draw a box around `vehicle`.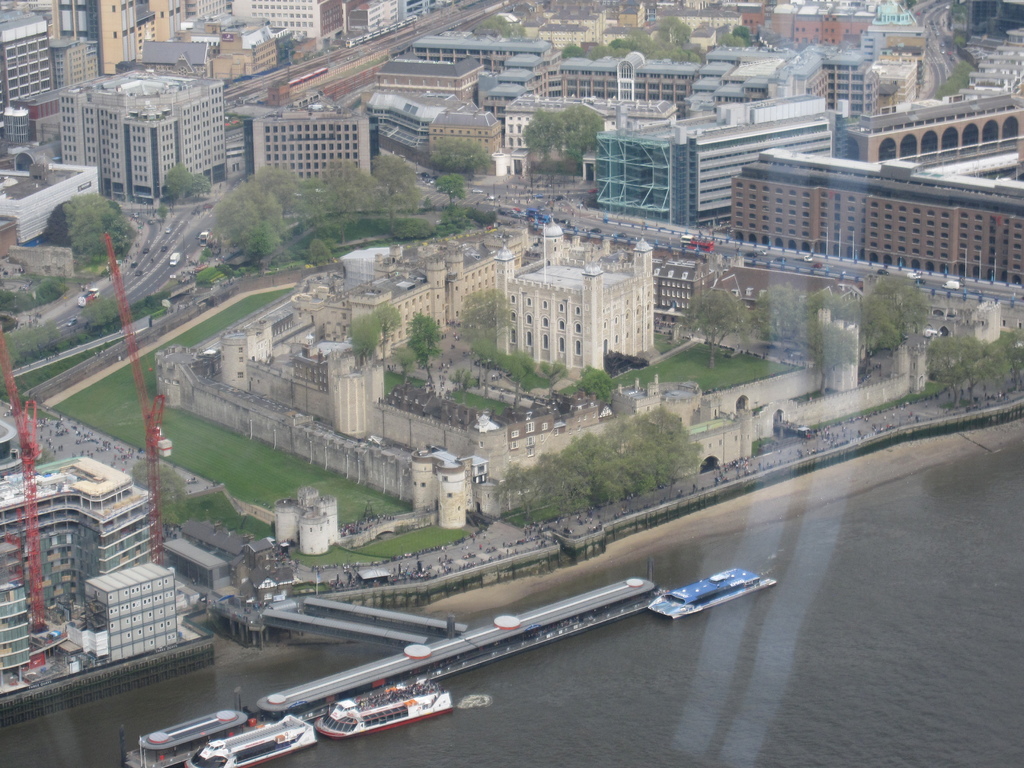
170 249 181 269.
